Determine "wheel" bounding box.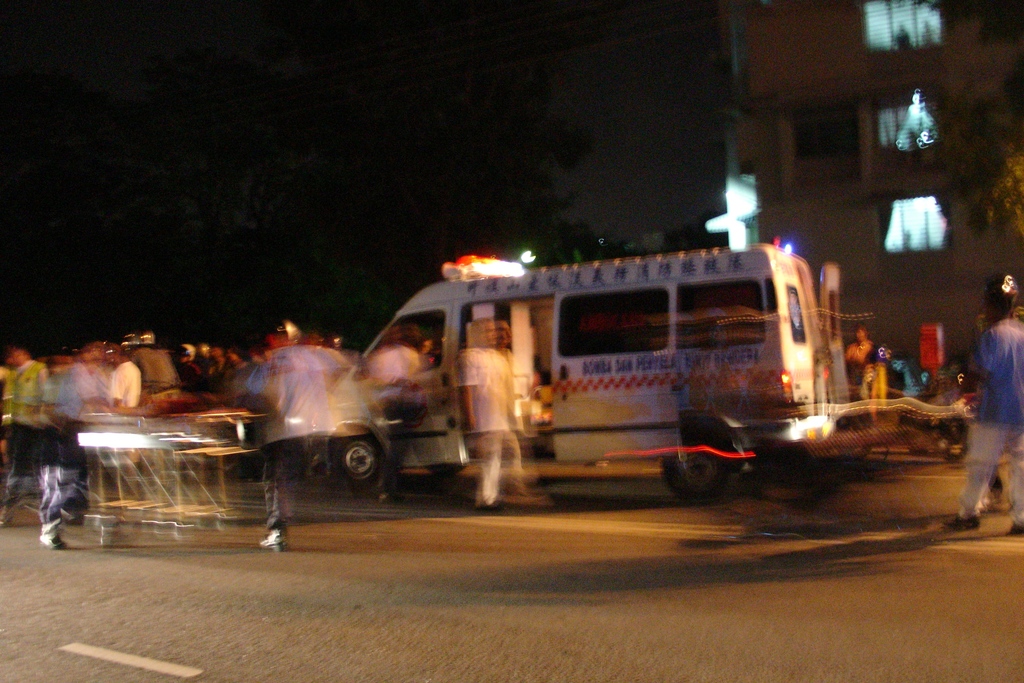
Determined: pyautogui.locateOnScreen(661, 409, 725, 492).
